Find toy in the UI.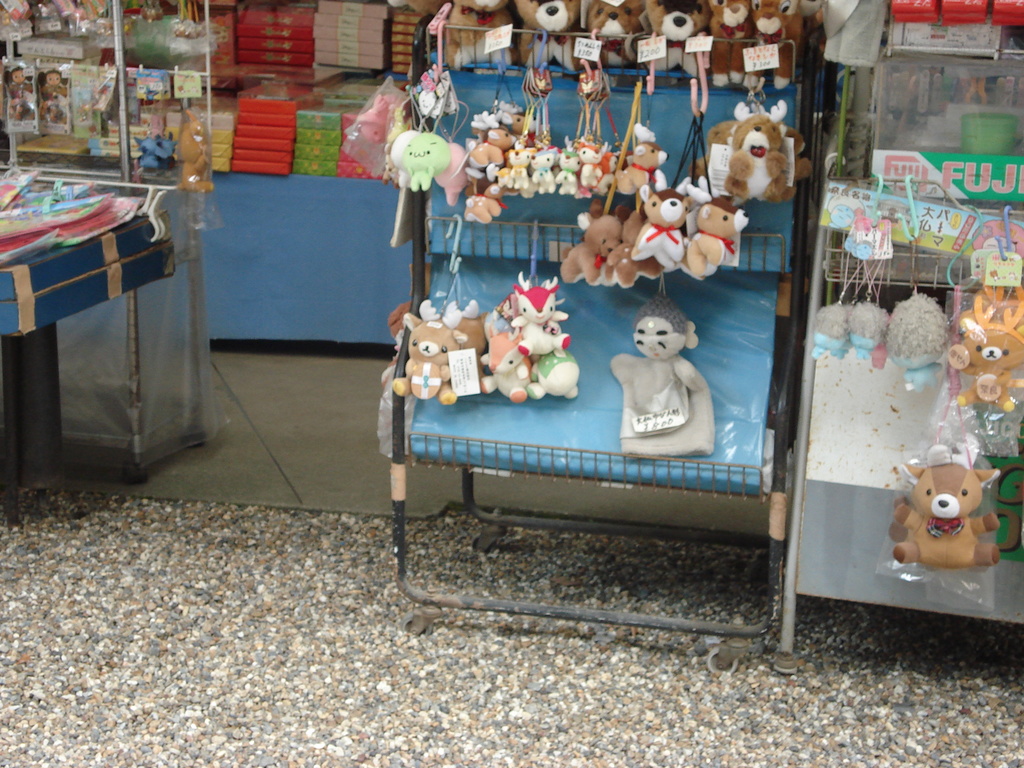
UI element at x1=523, y1=186, x2=540, y2=202.
